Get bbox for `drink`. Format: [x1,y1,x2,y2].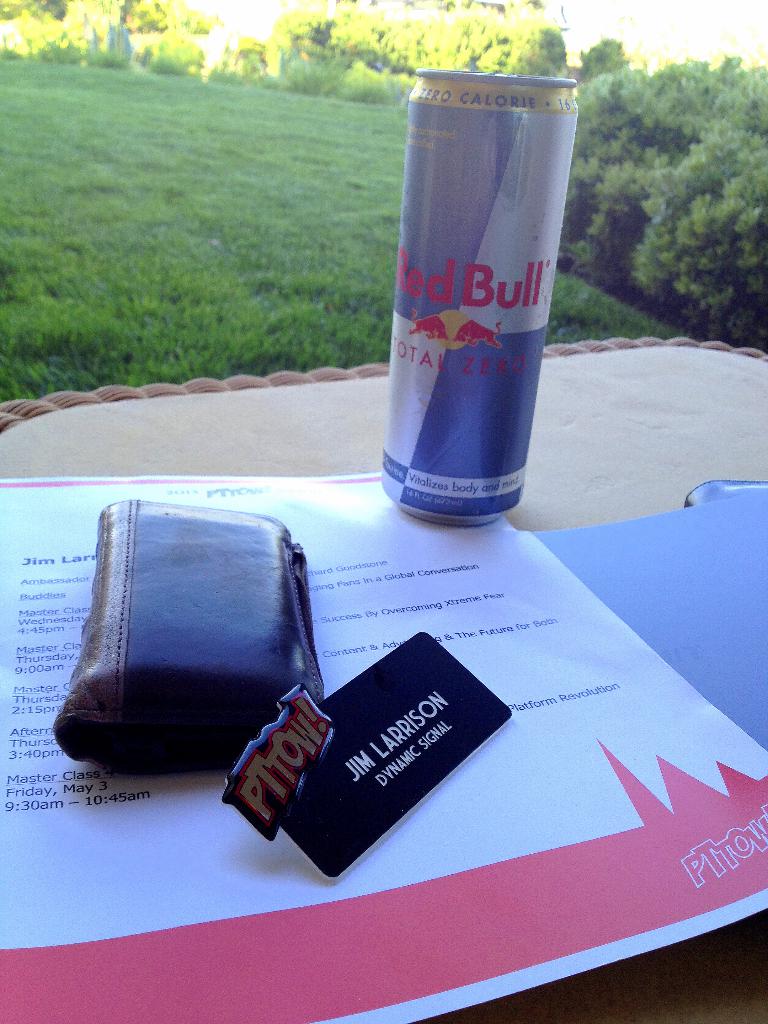
[381,58,572,559].
